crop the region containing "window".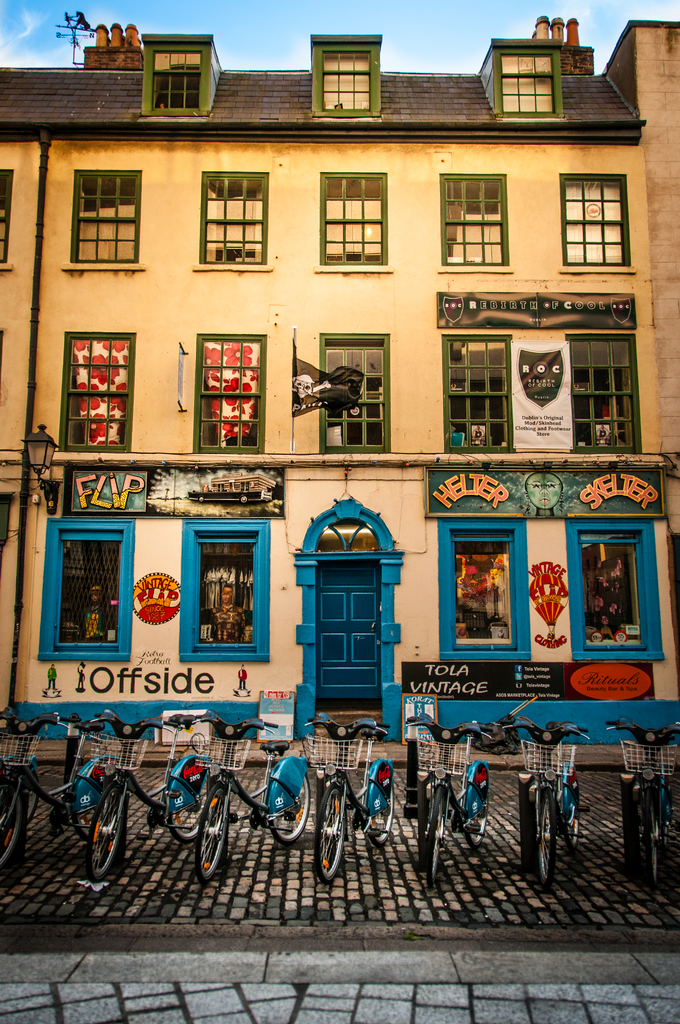
Crop region: l=59, t=333, r=134, b=454.
